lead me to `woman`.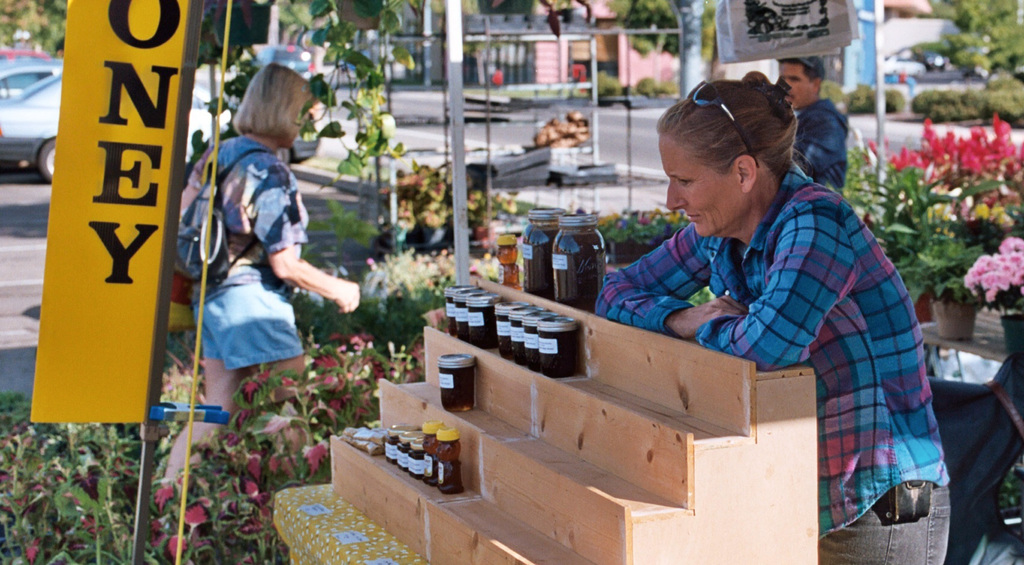
Lead to [x1=589, y1=72, x2=954, y2=546].
